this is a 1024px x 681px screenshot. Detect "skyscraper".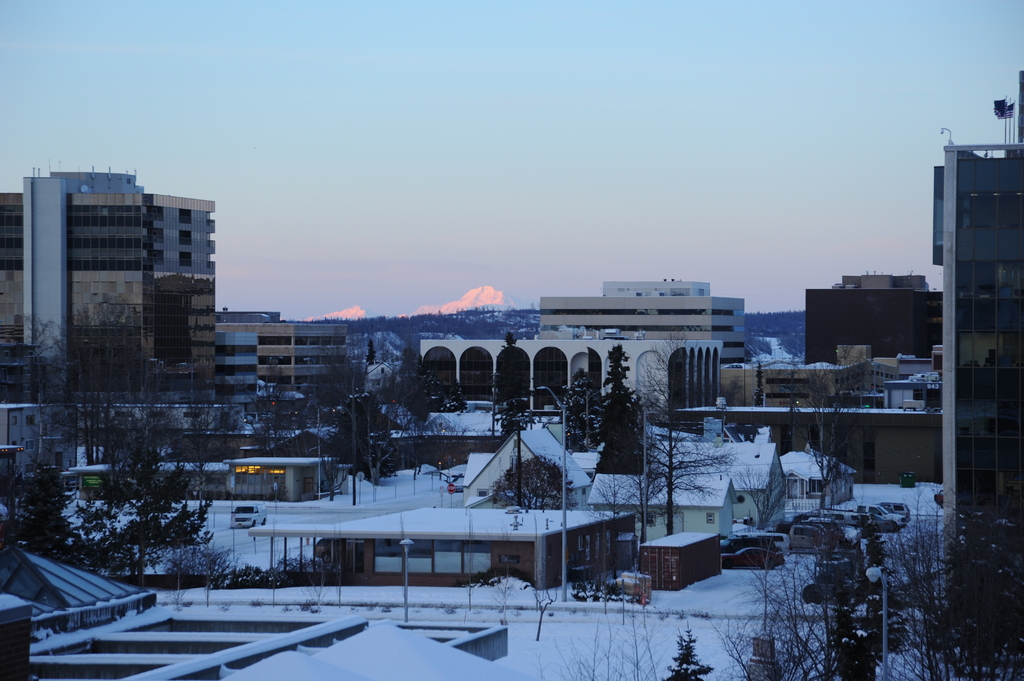
[0, 188, 224, 489].
